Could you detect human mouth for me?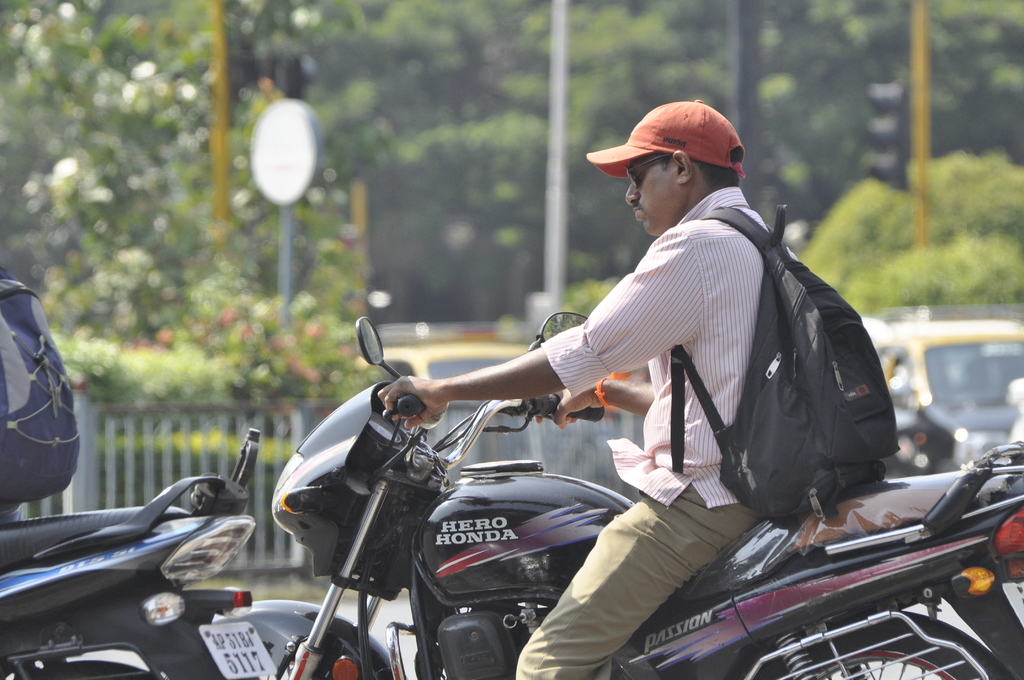
Detection result: x1=633 y1=209 x2=642 y2=221.
